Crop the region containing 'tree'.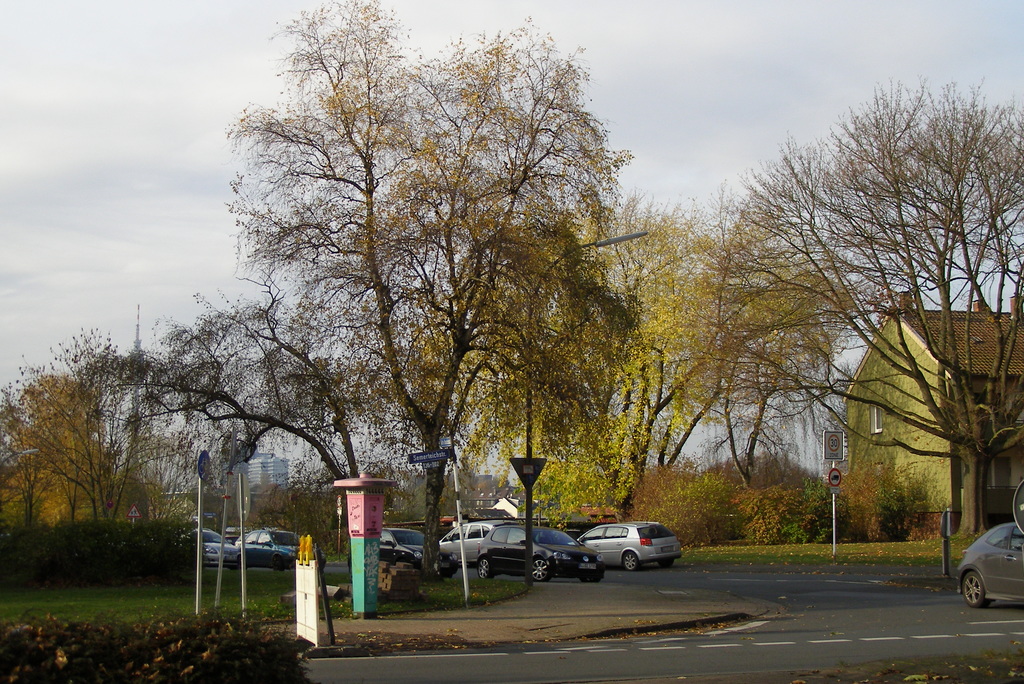
Crop region: x1=69, y1=290, x2=440, y2=541.
